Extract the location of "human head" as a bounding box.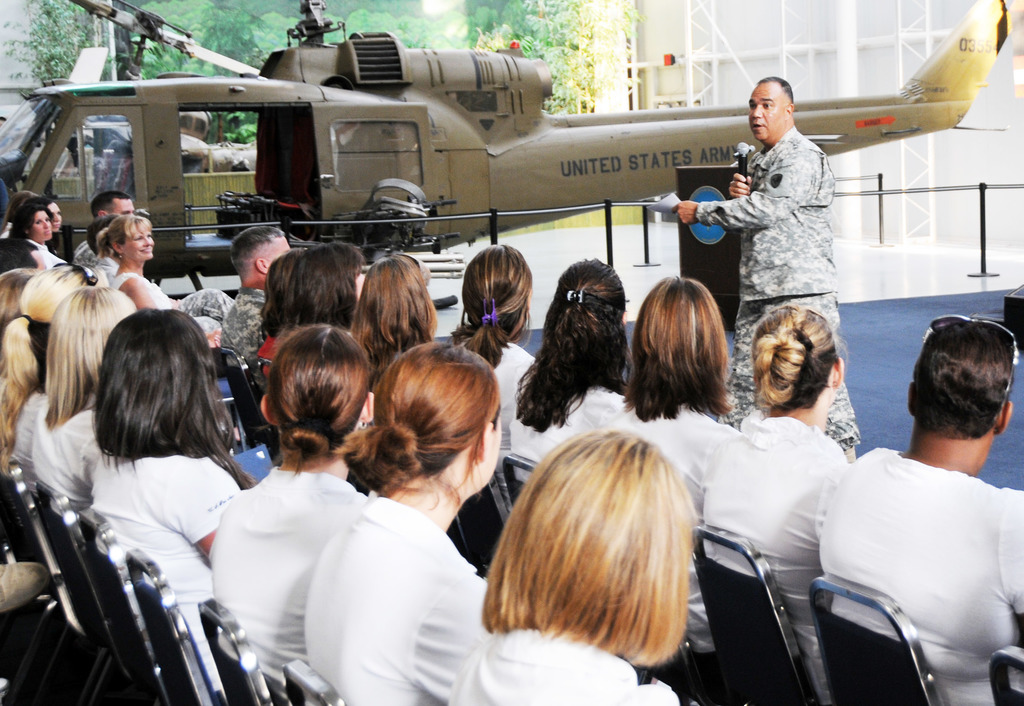
[left=260, top=329, right=375, bottom=455].
